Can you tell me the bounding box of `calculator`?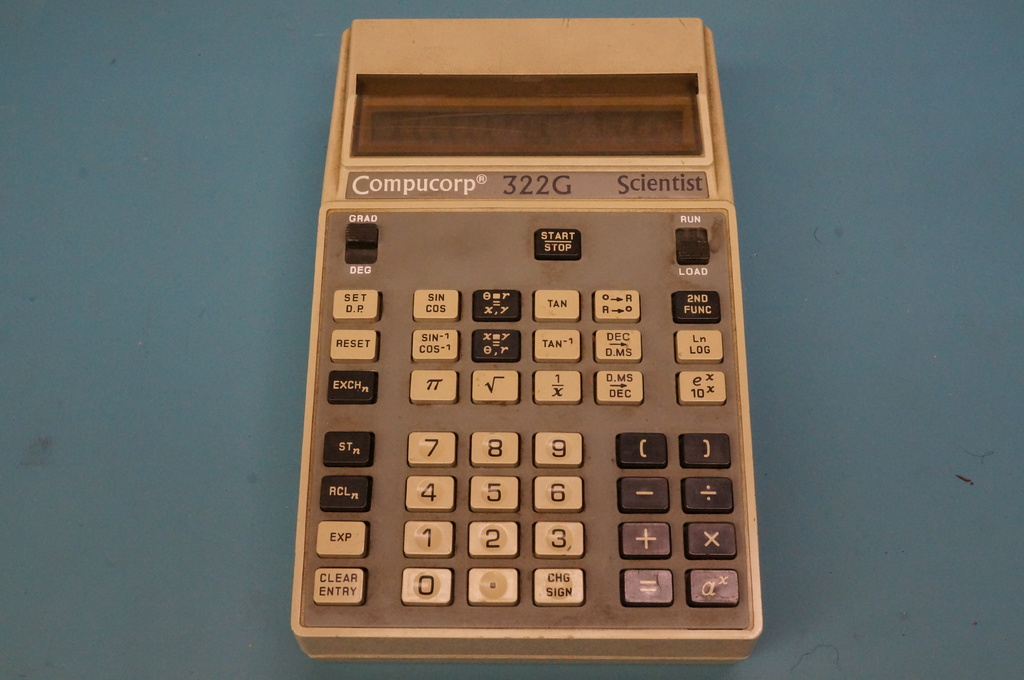
(x1=284, y1=16, x2=769, y2=668).
